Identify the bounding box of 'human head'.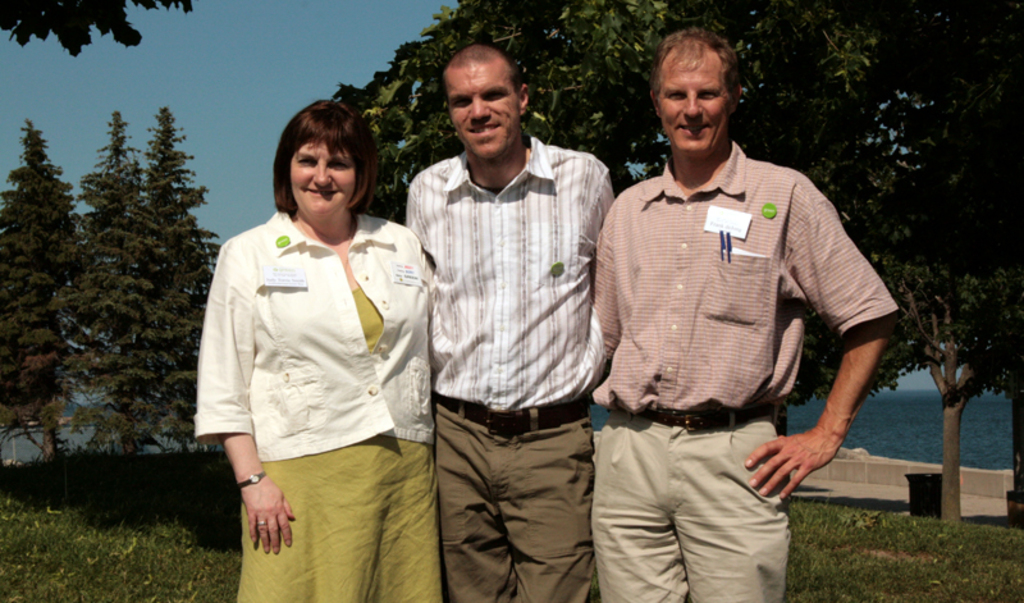
[x1=259, y1=95, x2=372, y2=223].
